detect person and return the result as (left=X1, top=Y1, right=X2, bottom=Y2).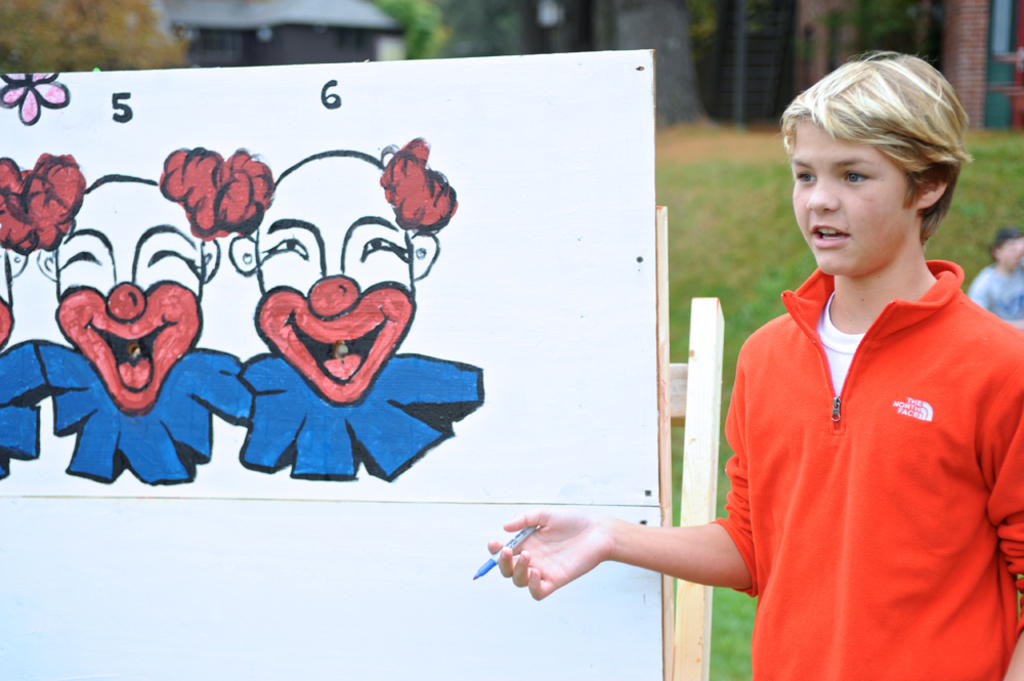
(left=43, top=181, right=260, bottom=497).
